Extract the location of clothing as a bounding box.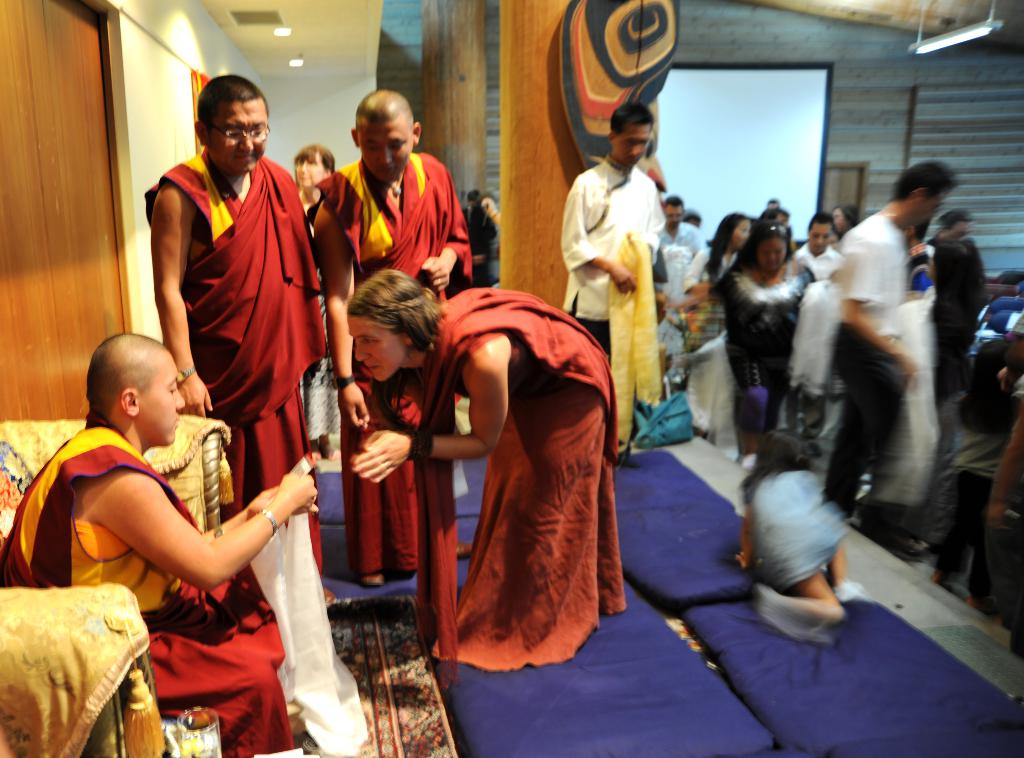
[0,415,291,757].
